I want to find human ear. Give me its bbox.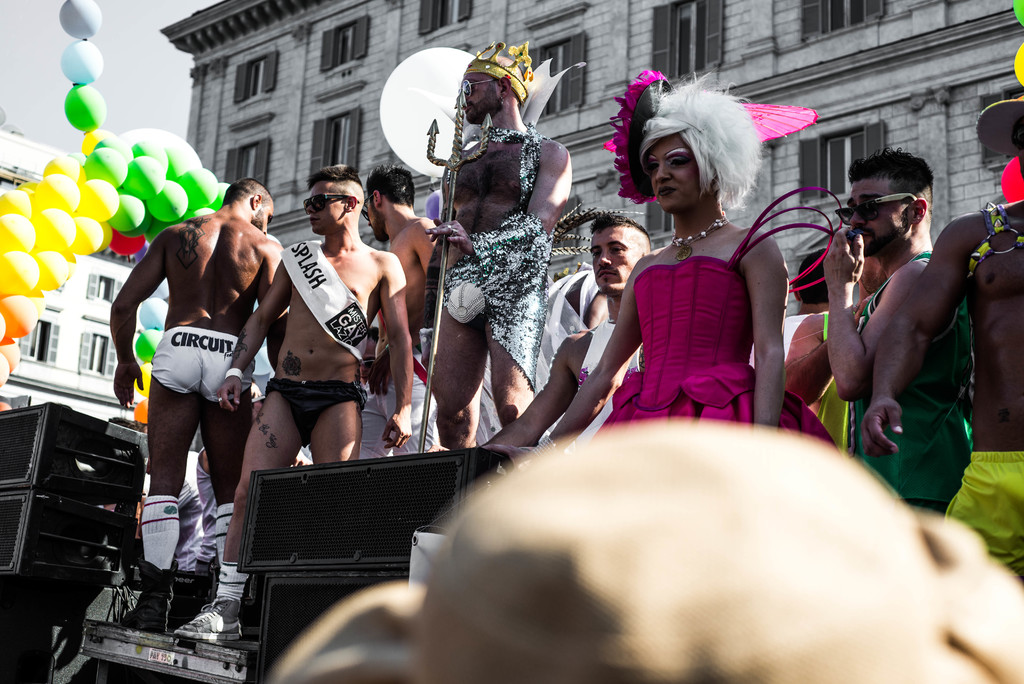
<box>373,190,382,206</box>.
